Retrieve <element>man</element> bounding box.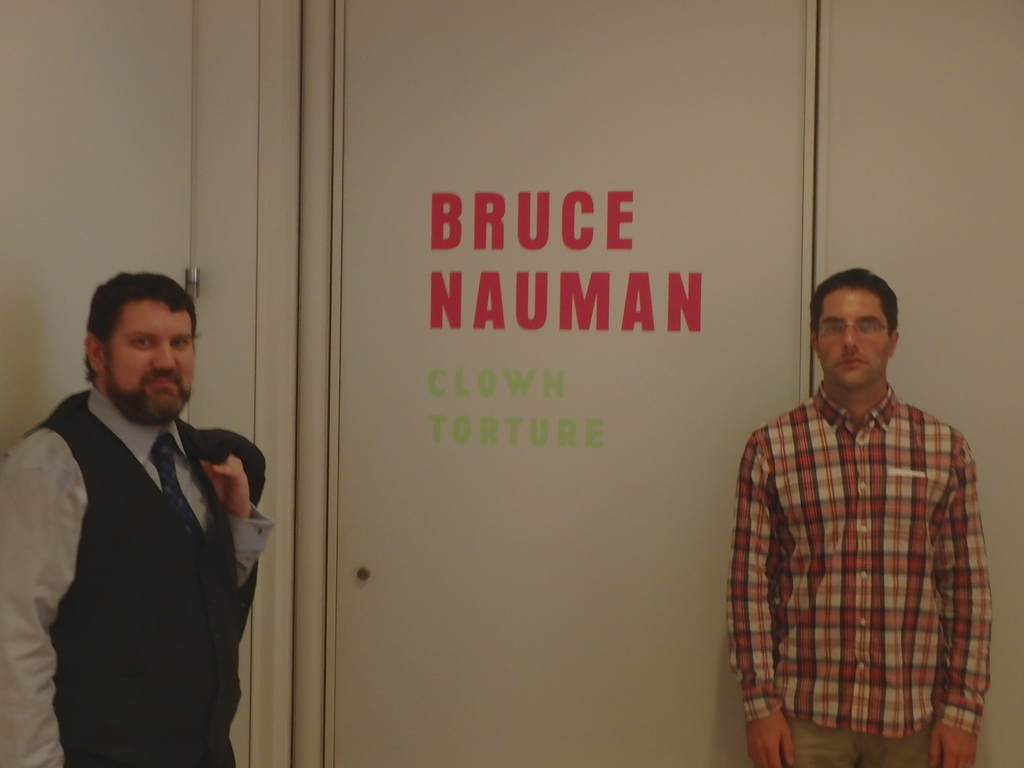
Bounding box: x1=14 y1=252 x2=275 y2=757.
